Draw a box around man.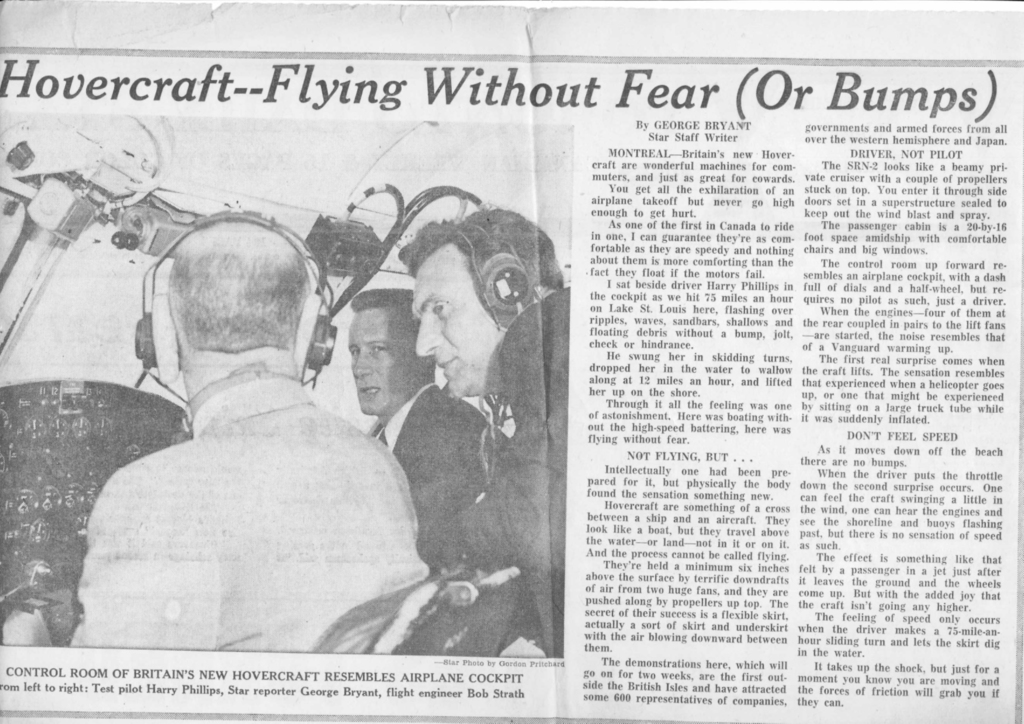
pyautogui.locateOnScreen(341, 280, 507, 564).
